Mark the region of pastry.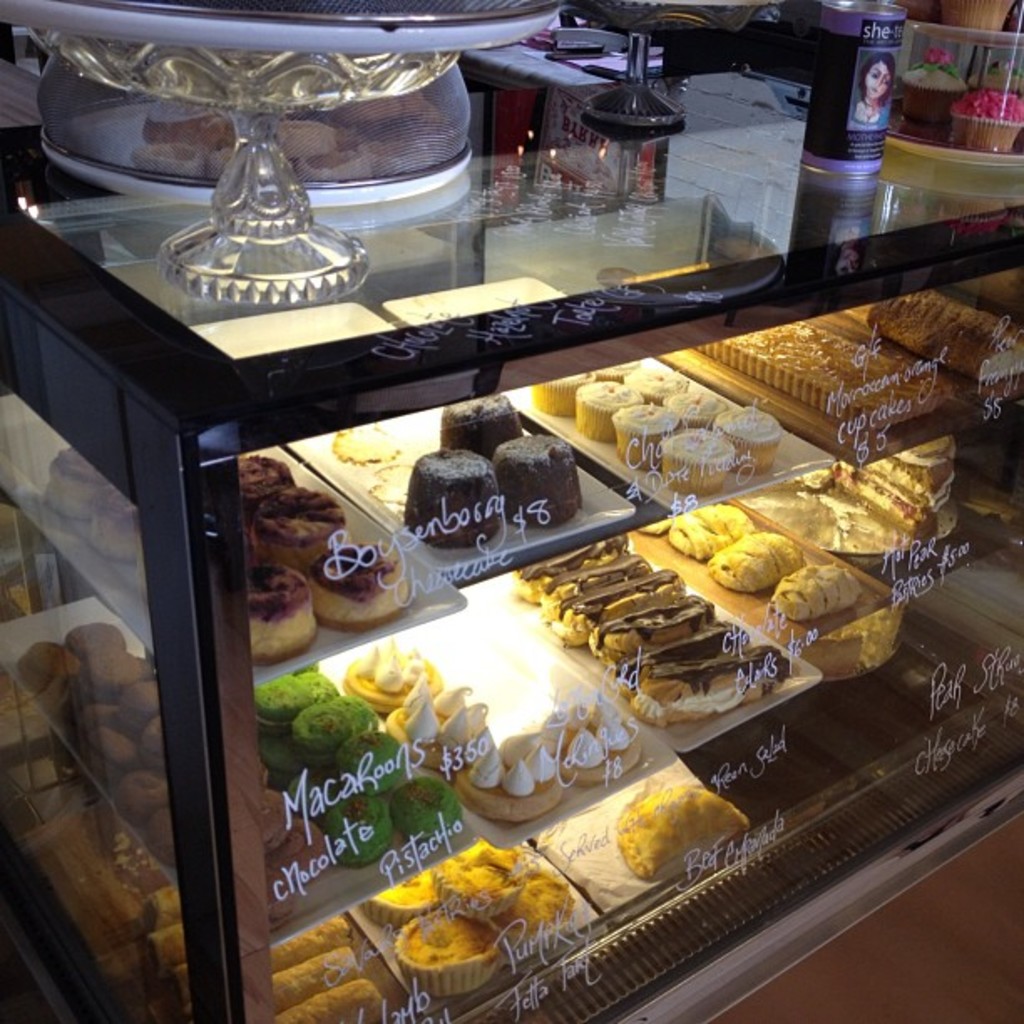
Region: 579 381 641 438.
